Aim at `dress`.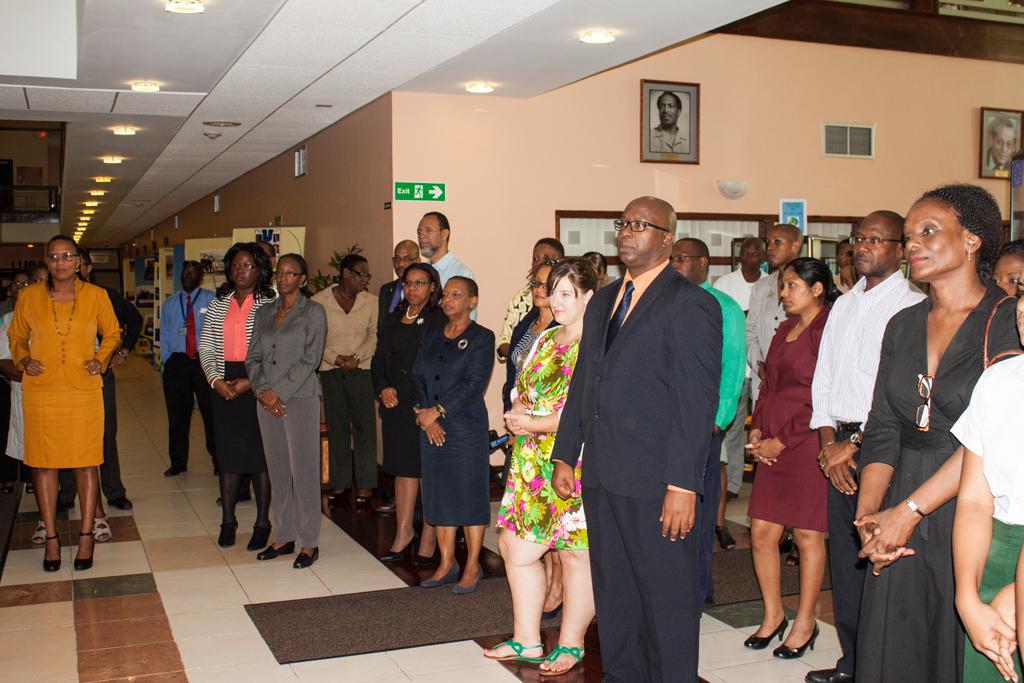
Aimed at Rect(5, 277, 122, 465).
